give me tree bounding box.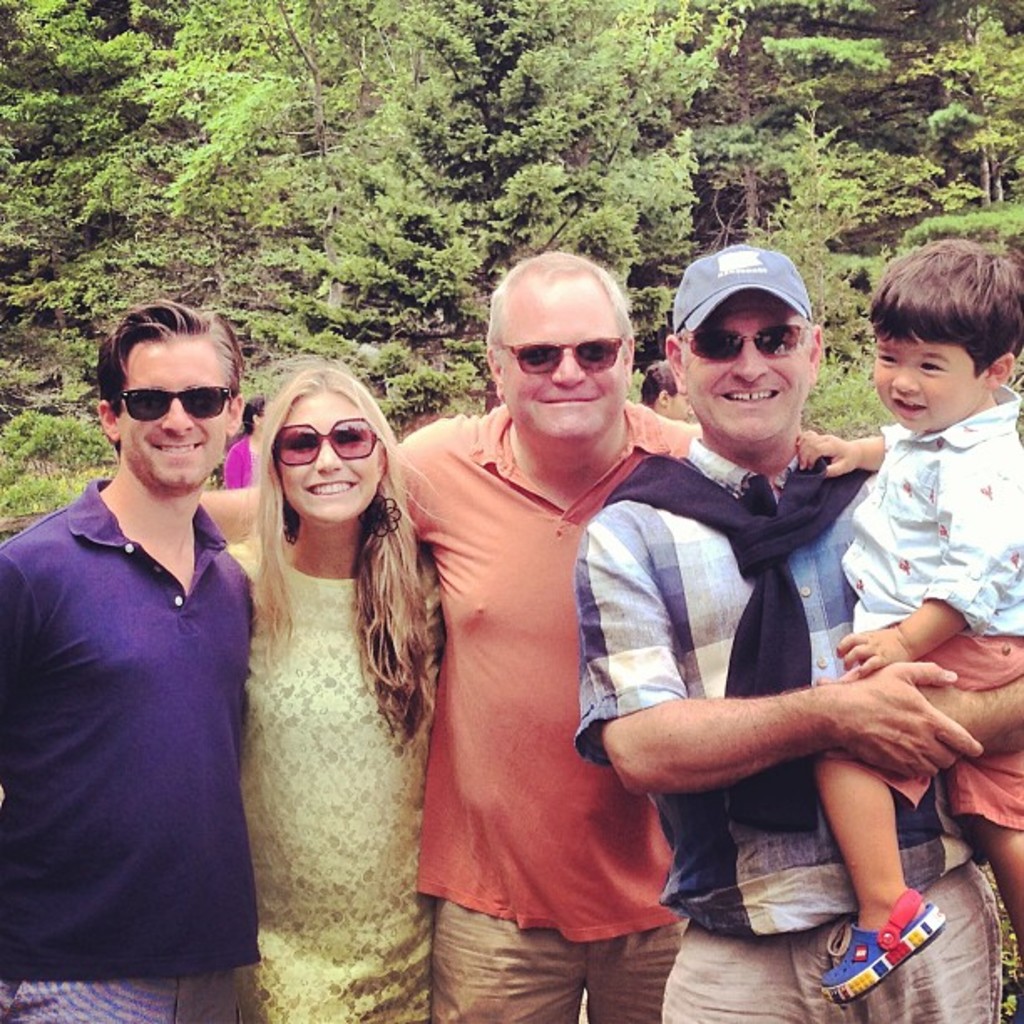
736 92 965 356.
